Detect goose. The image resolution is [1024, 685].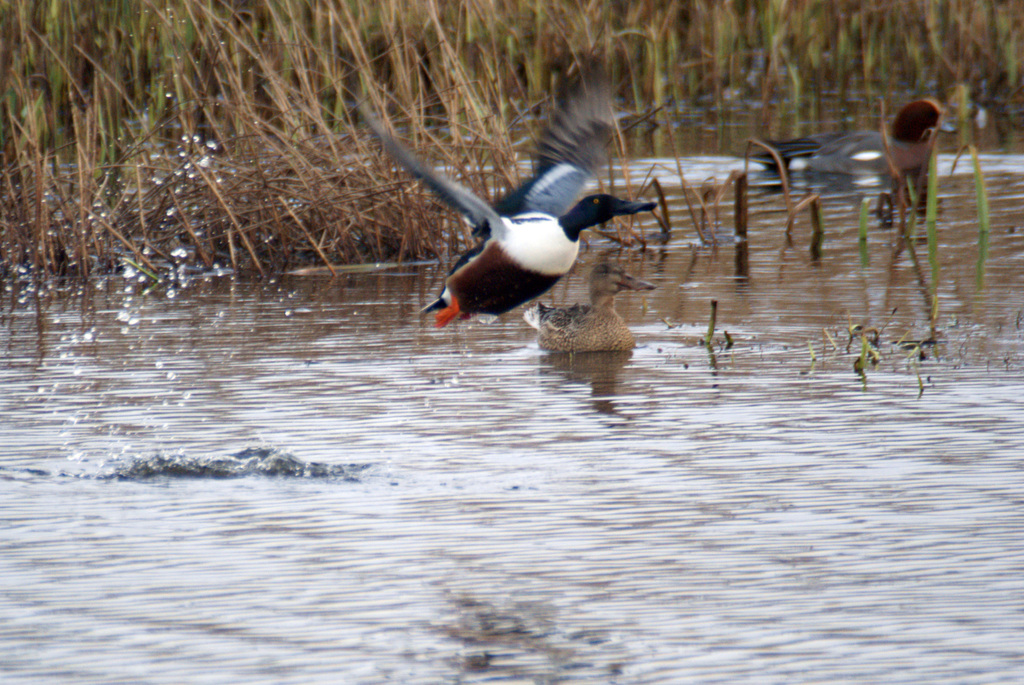
detection(412, 91, 672, 370).
